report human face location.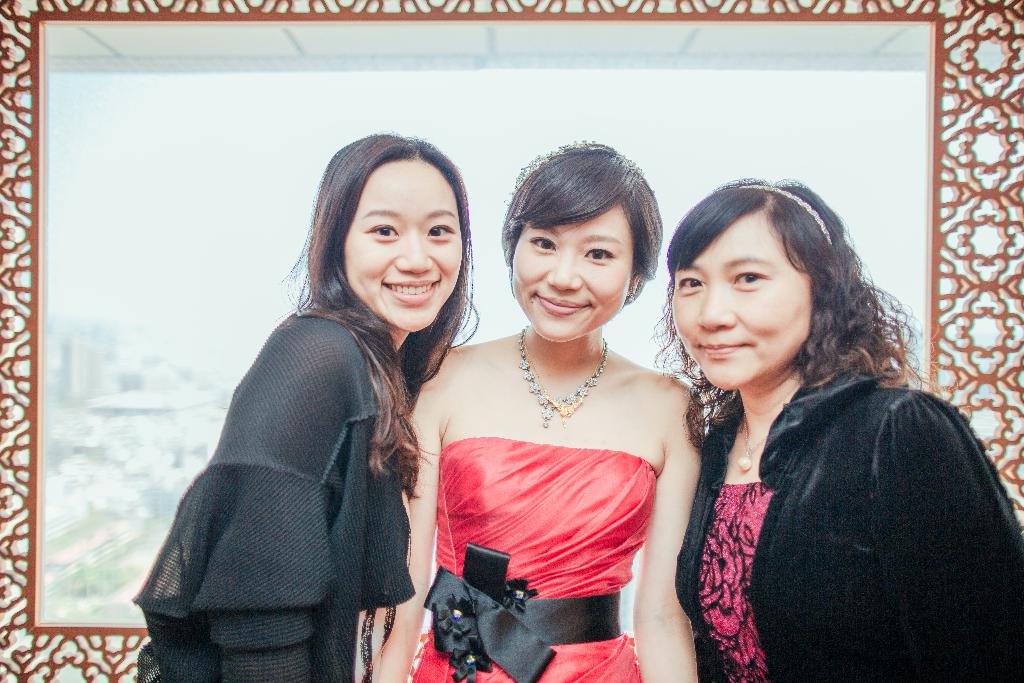
Report: 513:209:634:340.
